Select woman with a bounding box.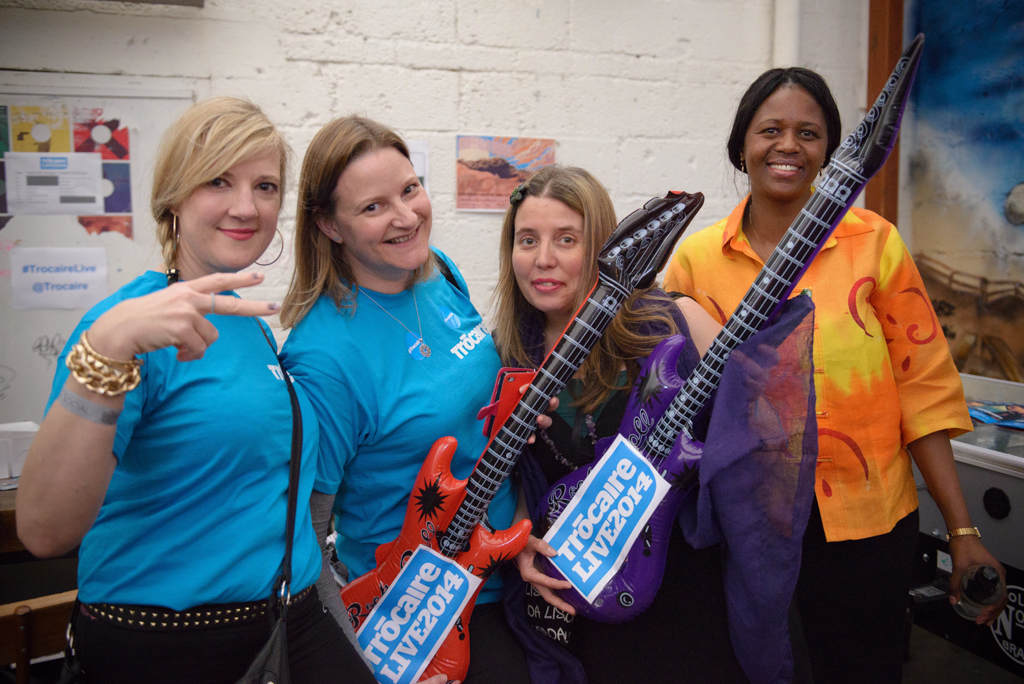
[left=666, top=54, right=1010, bottom=674].
